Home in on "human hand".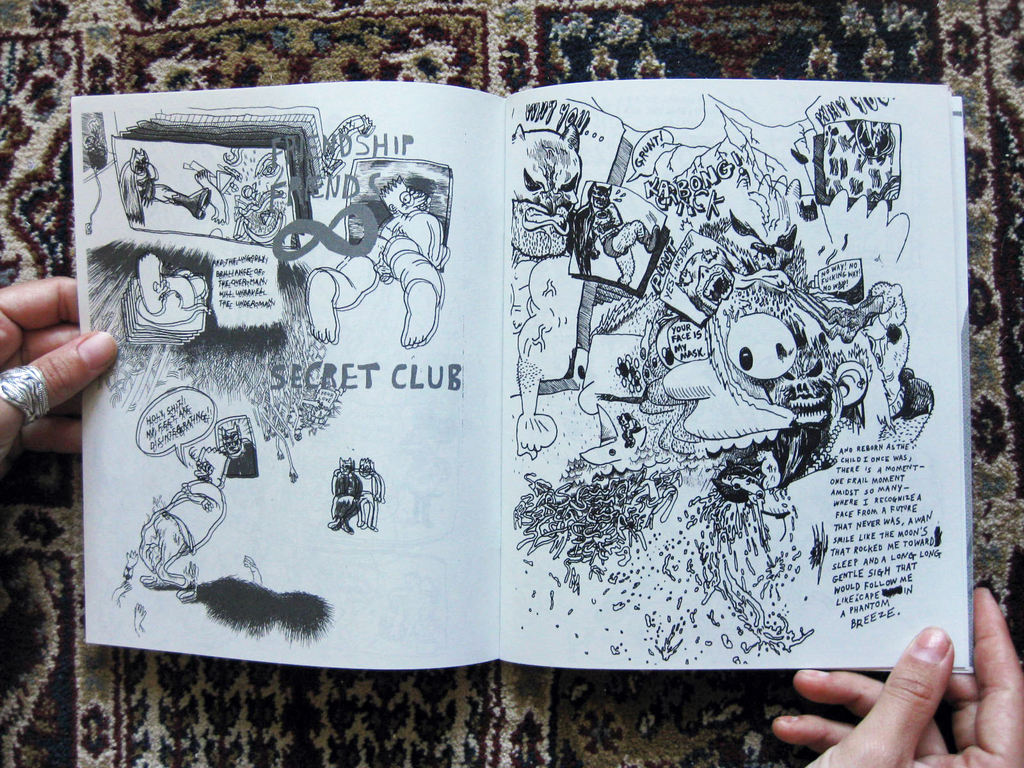
Homed in at locate(0, 281, 120, 463).
